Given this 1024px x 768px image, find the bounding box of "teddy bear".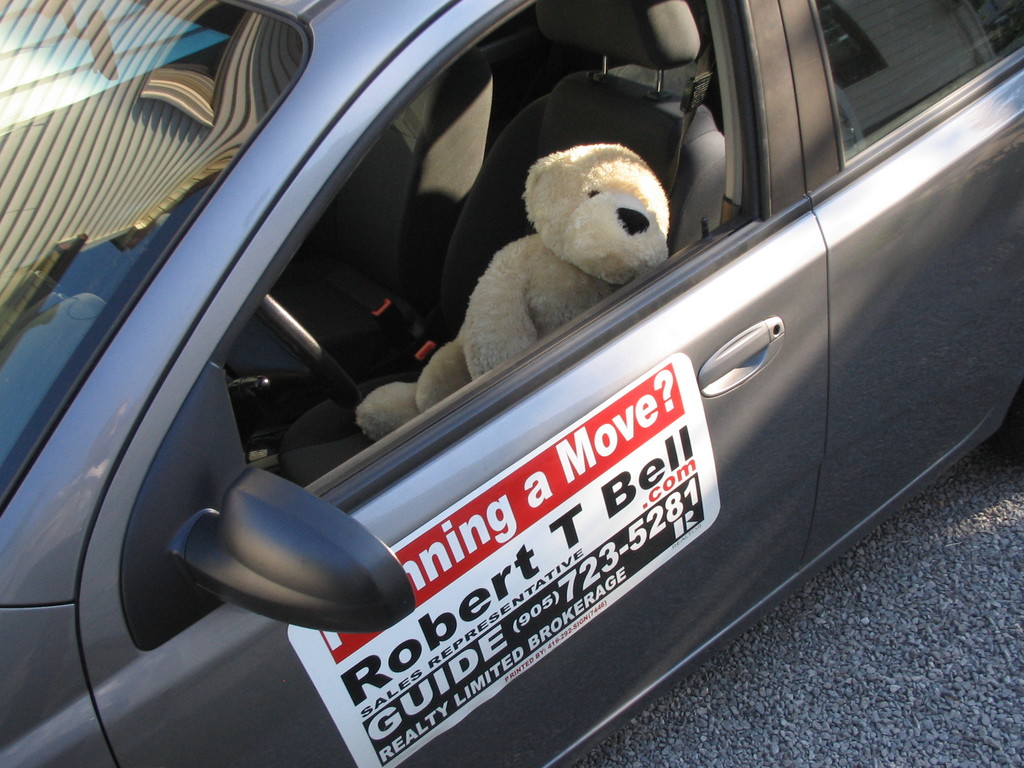
(left=357, top=142, right=673, bottom=442).
